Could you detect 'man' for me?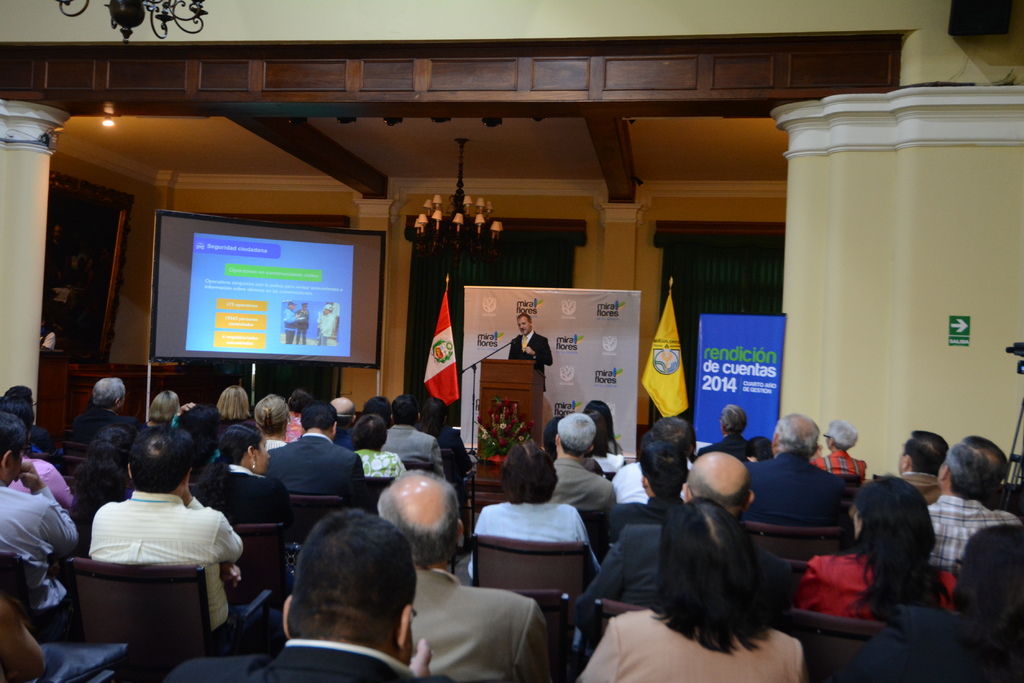
Detection result: <bbox>550, 408, 621, 515</bbox>.
